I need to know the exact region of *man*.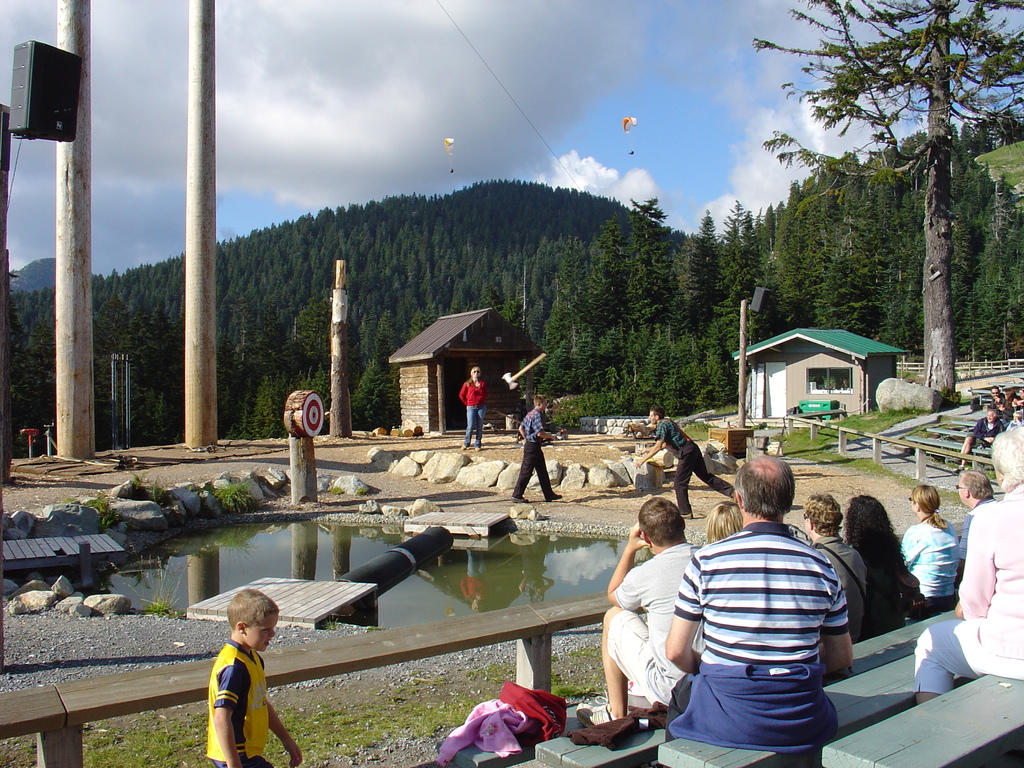
Region: select_region(962, 410, 1011, 457).
